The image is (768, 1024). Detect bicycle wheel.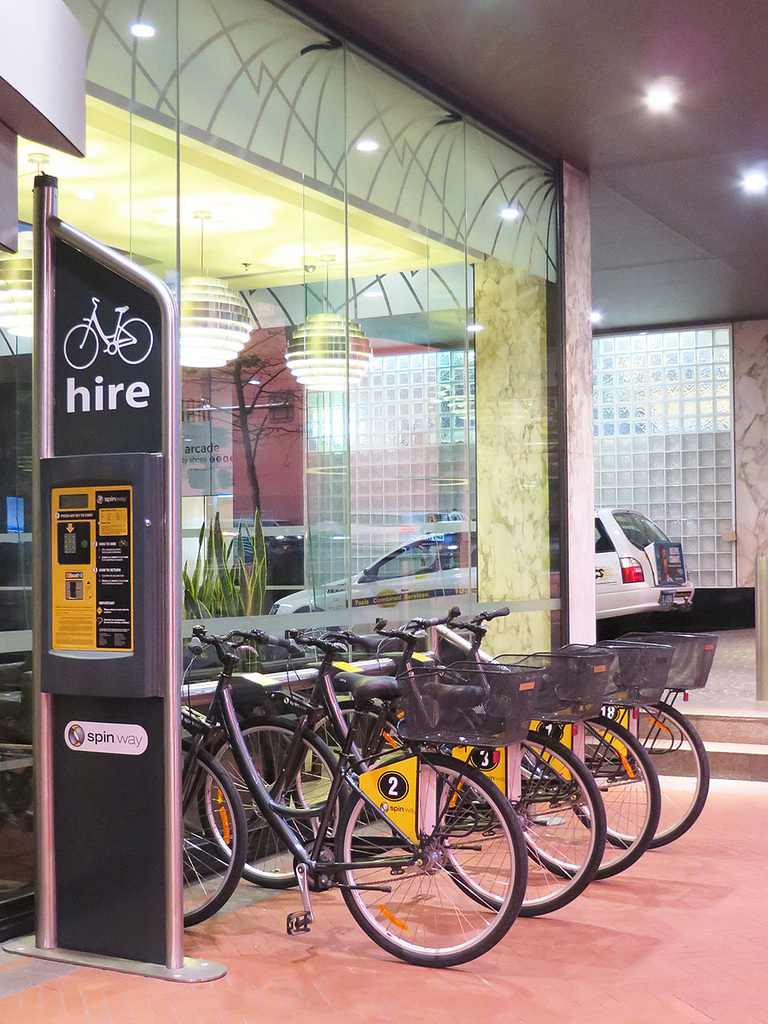
Detection: bbox(559, 702, 712, 854).
